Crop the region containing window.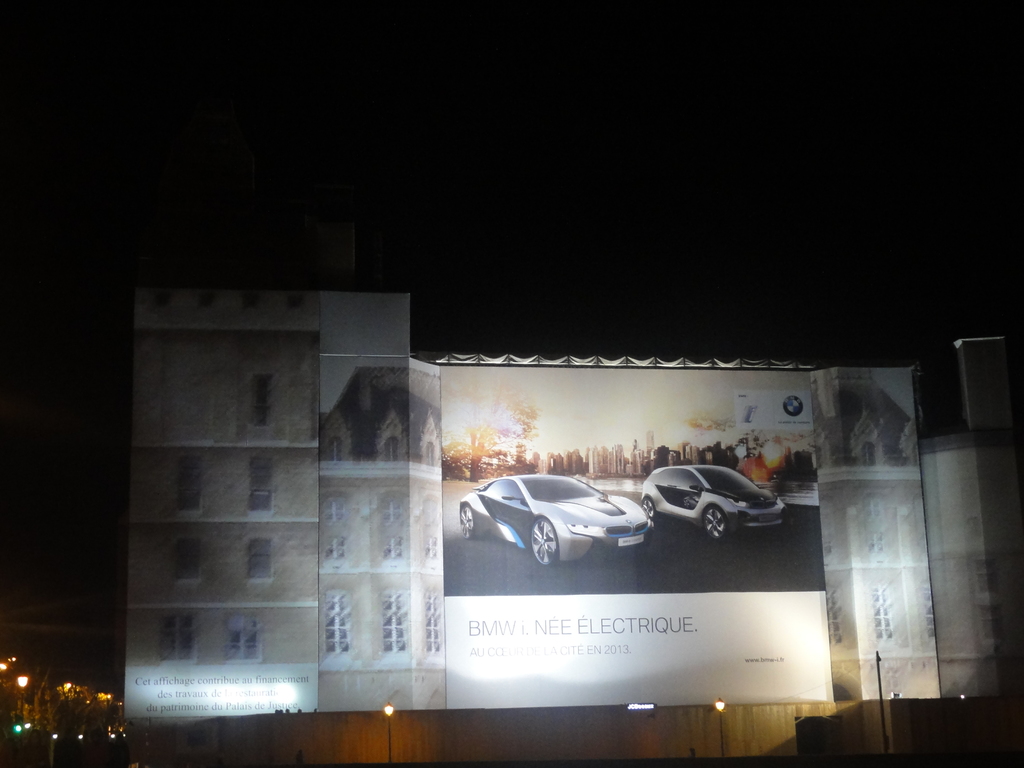
Crop region: rect(420, 417, 444, 465).
